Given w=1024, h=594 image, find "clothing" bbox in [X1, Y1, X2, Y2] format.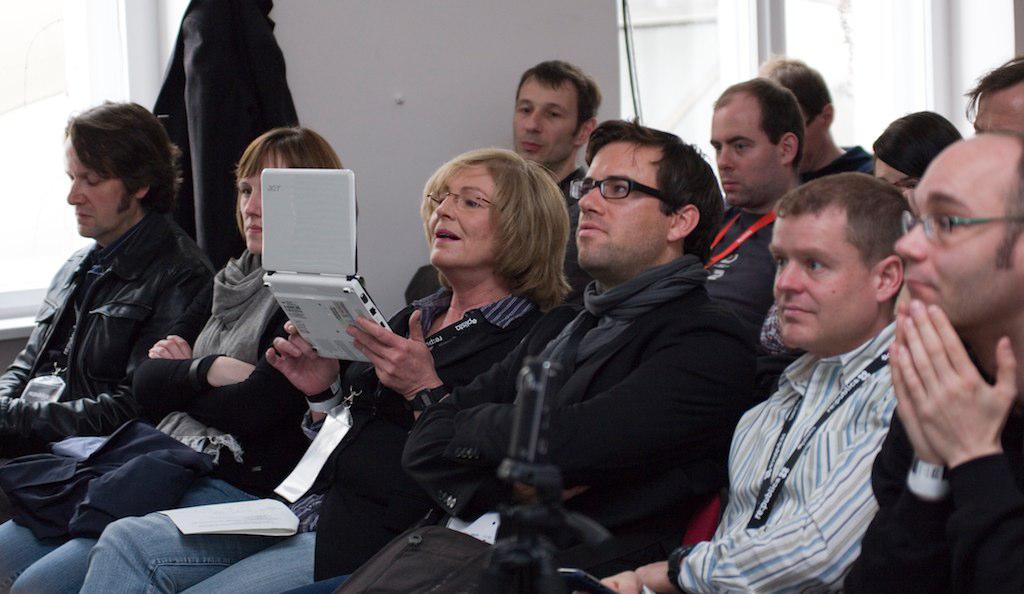
[70, 277, 553, 593].
